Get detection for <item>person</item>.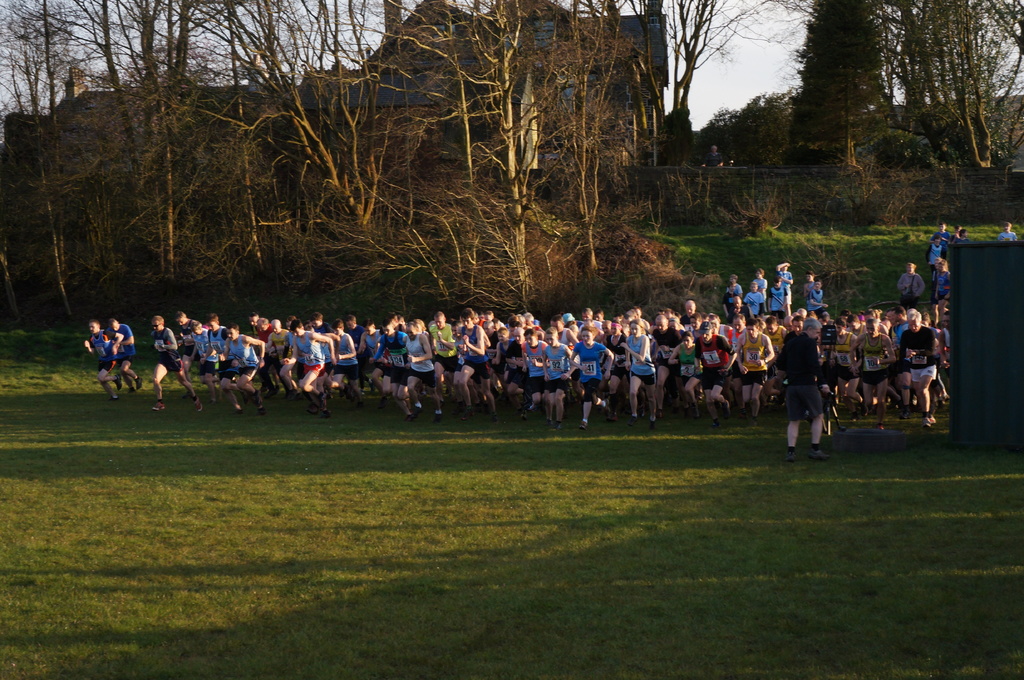
Detection: BBox(478, 329, 509, 398).
